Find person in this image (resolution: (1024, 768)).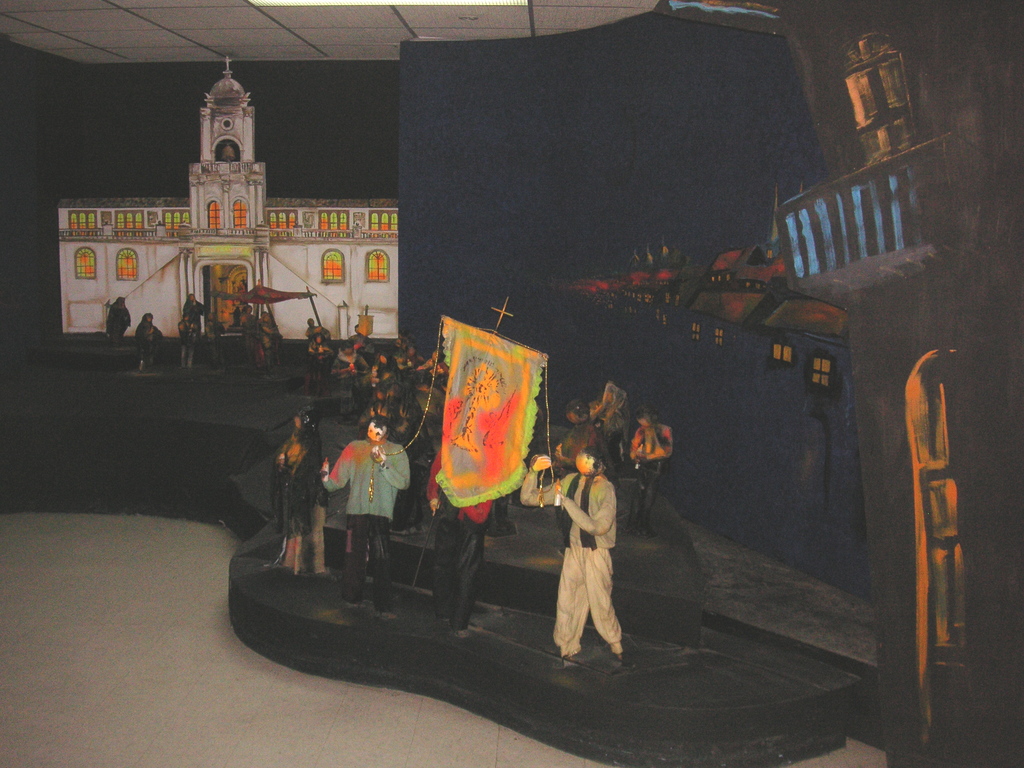
135/314/166/374.
